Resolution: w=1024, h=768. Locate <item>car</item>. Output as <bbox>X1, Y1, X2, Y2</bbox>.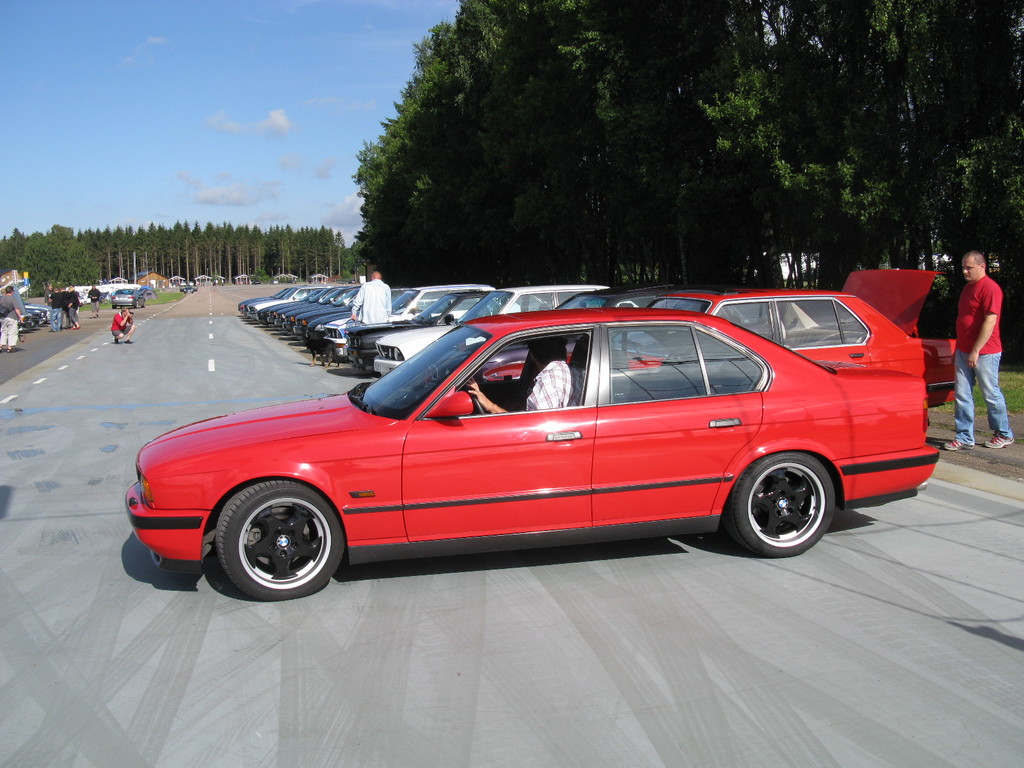
<bbox>112, 288, 149, 307</bbox>.
